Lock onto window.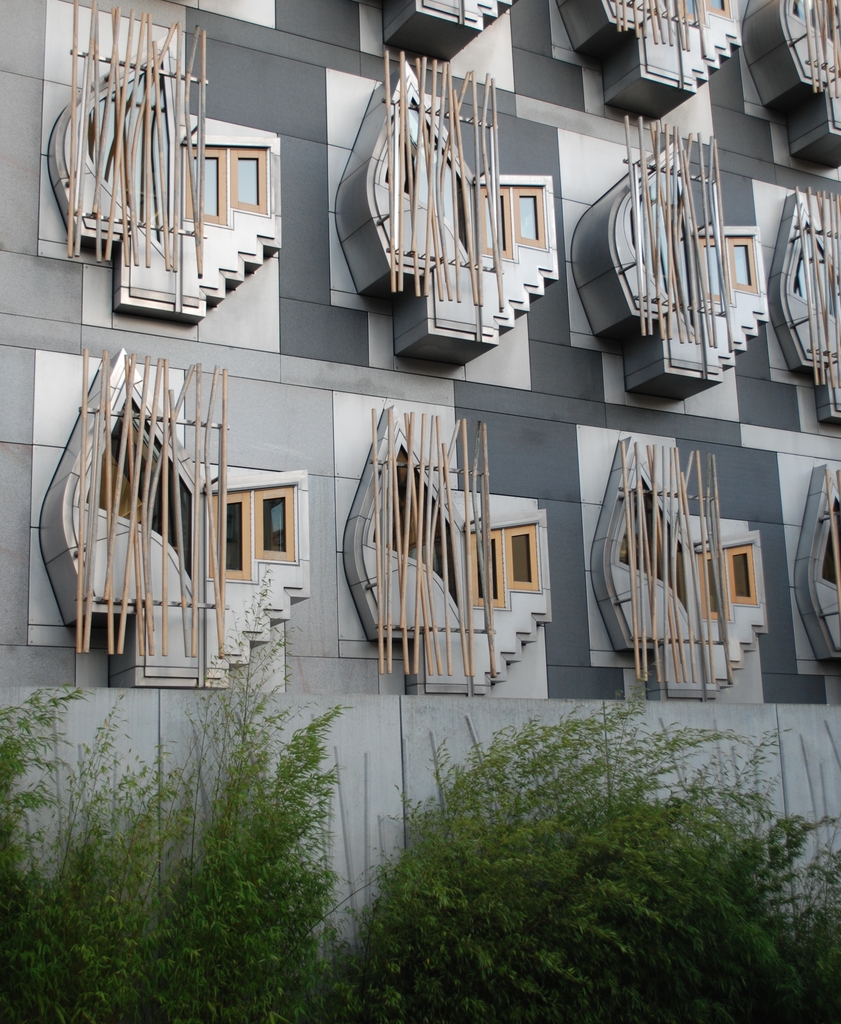
Locked: [768,181,840,424].
